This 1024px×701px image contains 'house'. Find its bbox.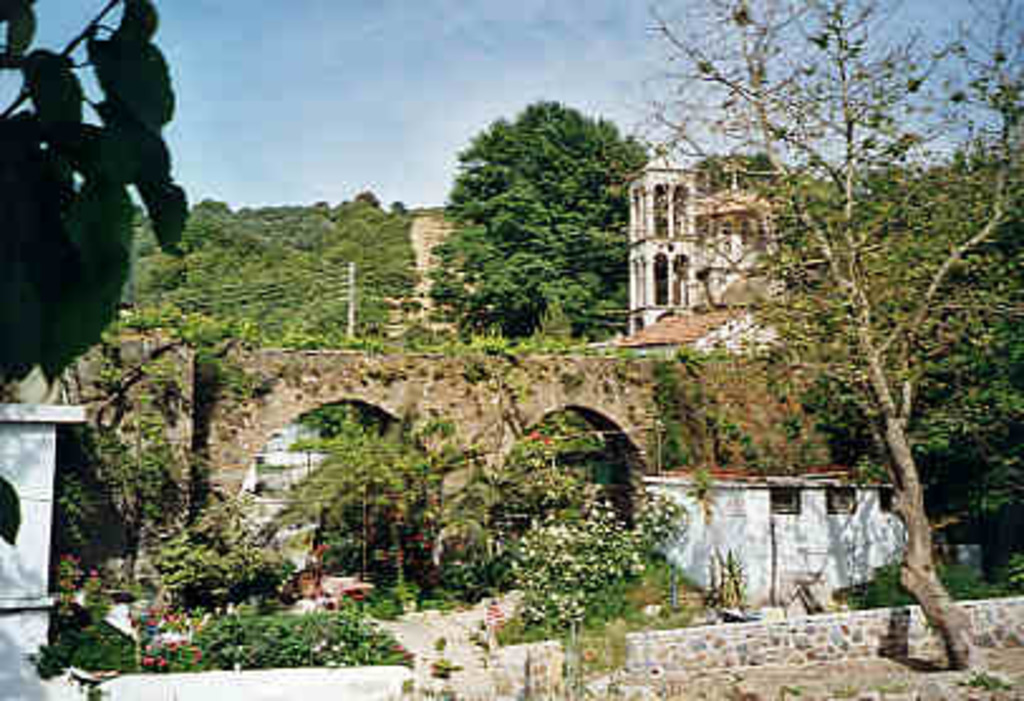
[left=603, top=305, right=820, bottom=353].
